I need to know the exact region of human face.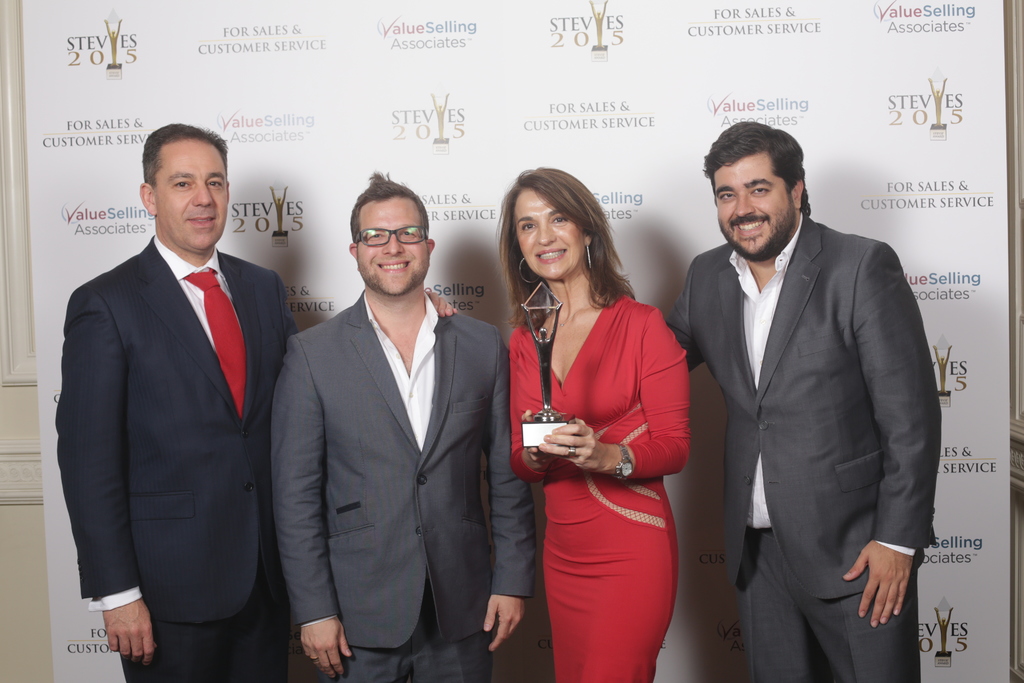
Region: bbox=(714, 152, 796, 259).
